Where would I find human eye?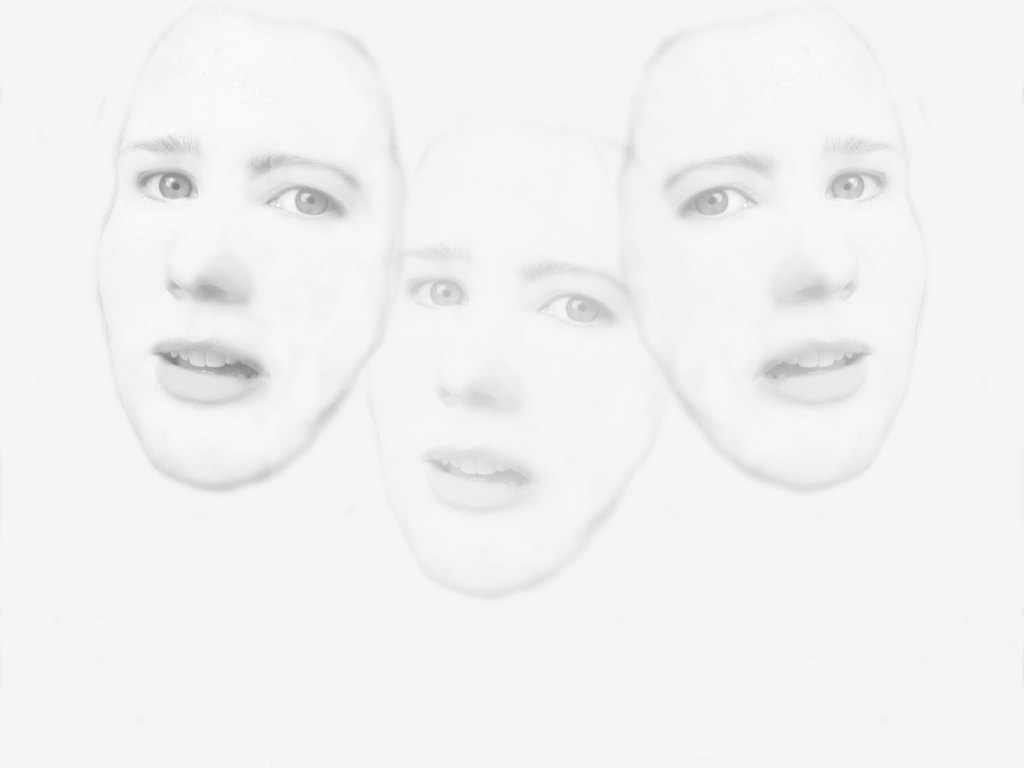
At 125, 160, 199, 202.
